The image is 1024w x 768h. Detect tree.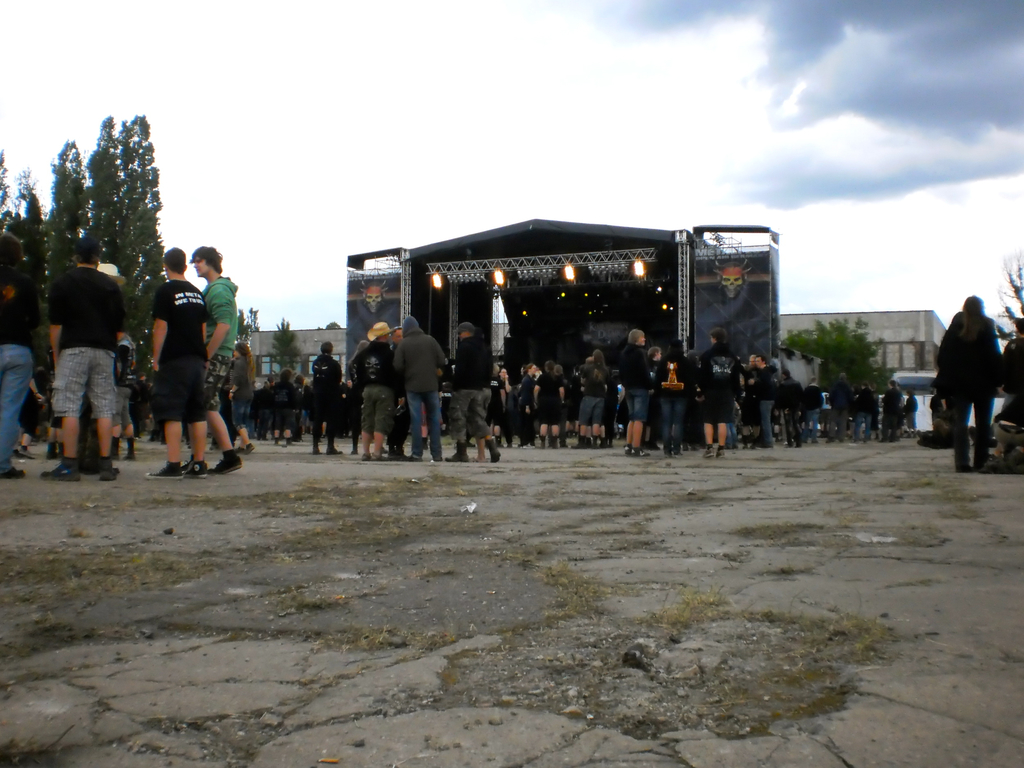
Detection: x1=320, y1=320, x2=345, y2=330.
